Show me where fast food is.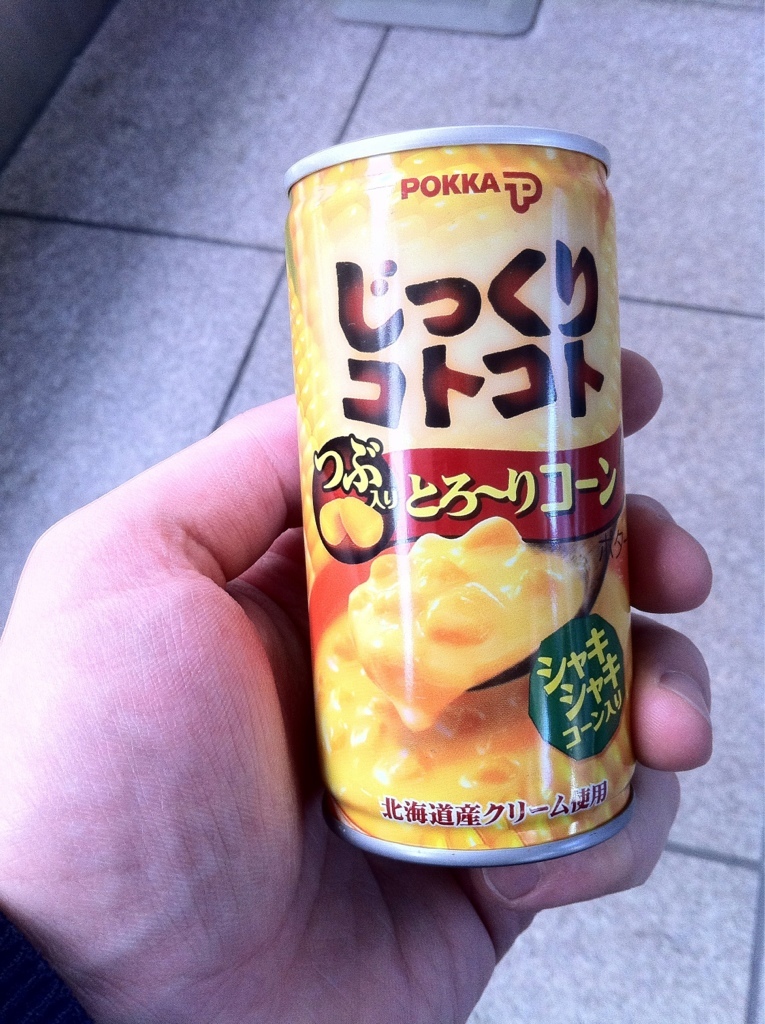
fast food is at [298, 296, 647, 891].
